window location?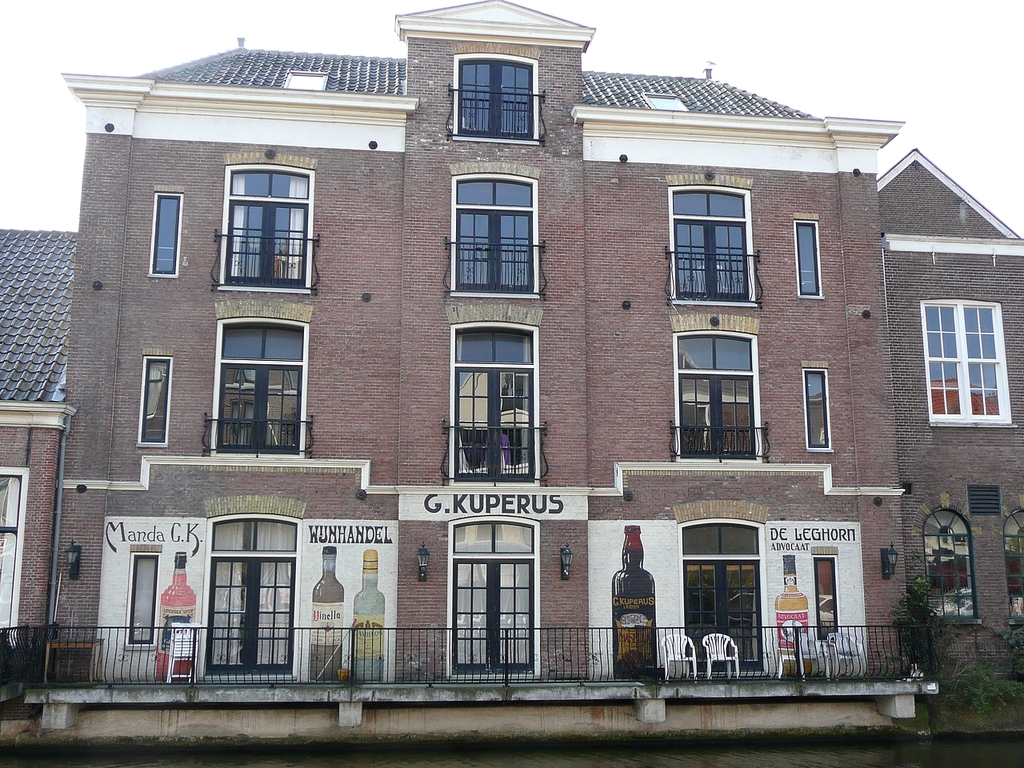
{"left": 450, "top": 328, "right": 537, "bottom": 476}
